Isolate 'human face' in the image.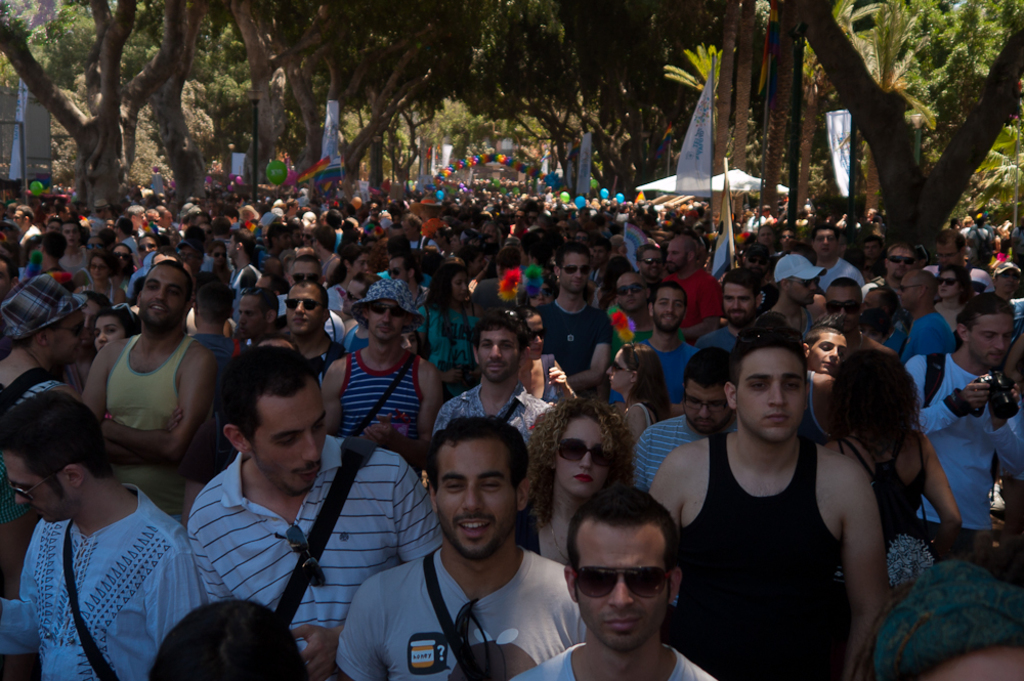
Isolated region: rect(940, 267, 963, 298).
